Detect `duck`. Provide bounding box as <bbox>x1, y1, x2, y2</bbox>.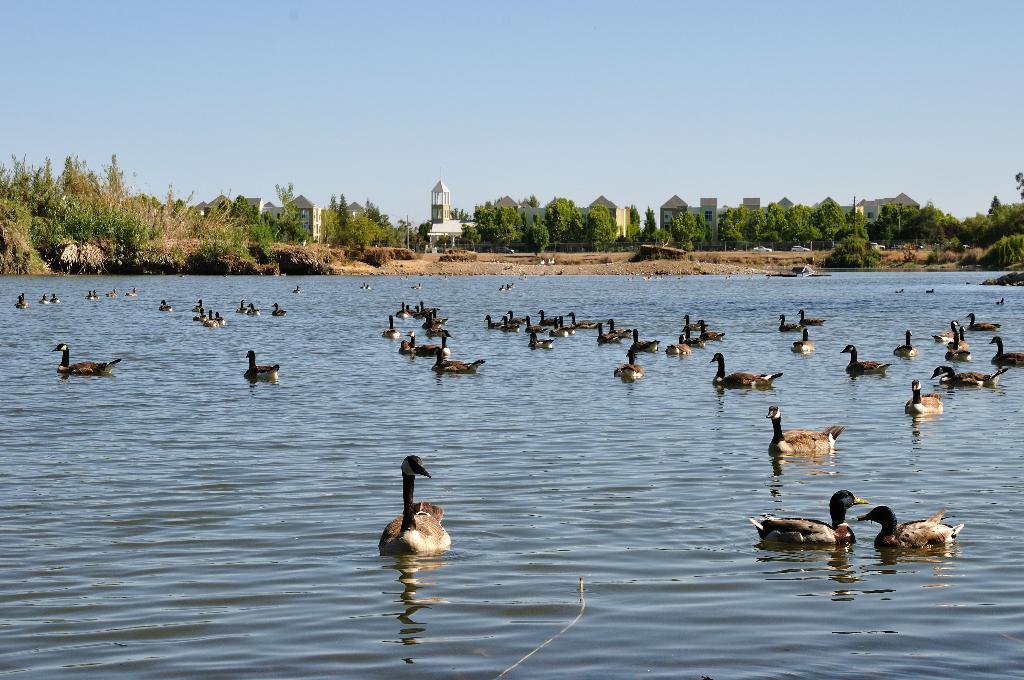
<bbox>967, 313, 1001, 330</bbox>.
